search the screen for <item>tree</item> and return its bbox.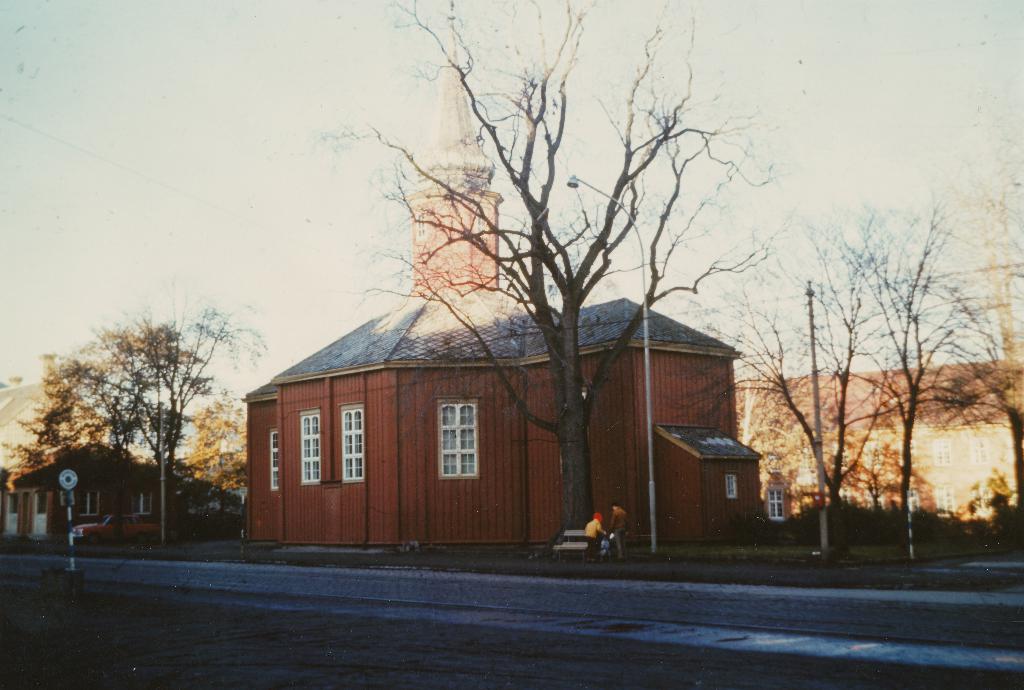
Found: BBox(0, 358, 129, 473).
